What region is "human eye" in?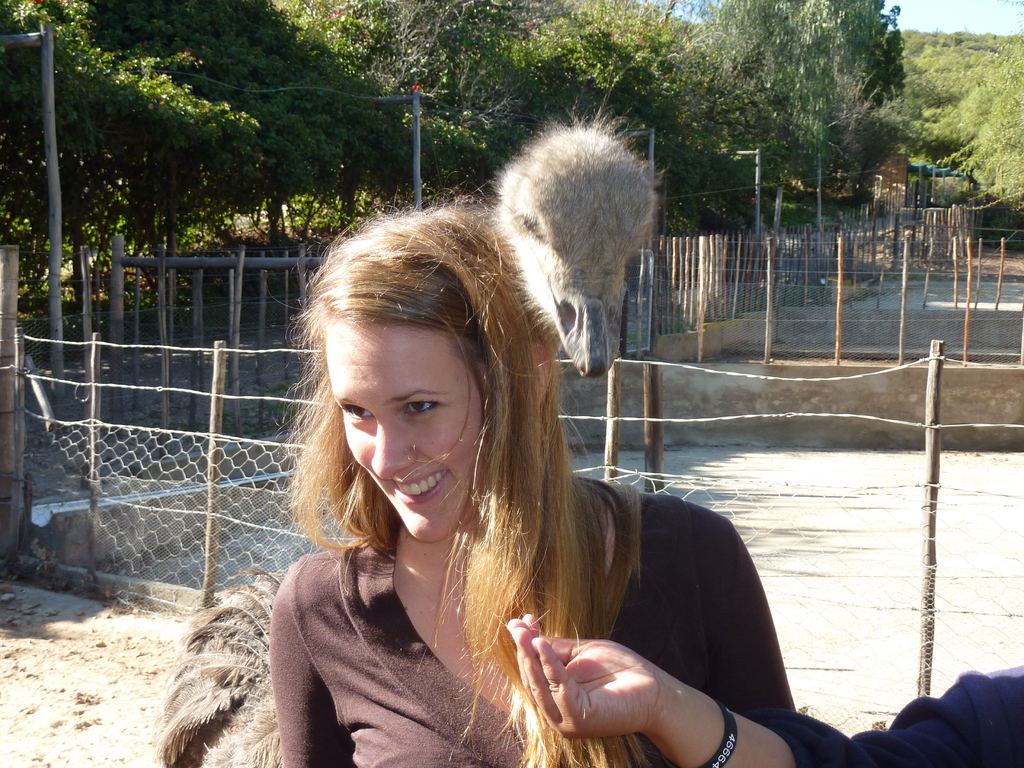
337 404 378 426.
